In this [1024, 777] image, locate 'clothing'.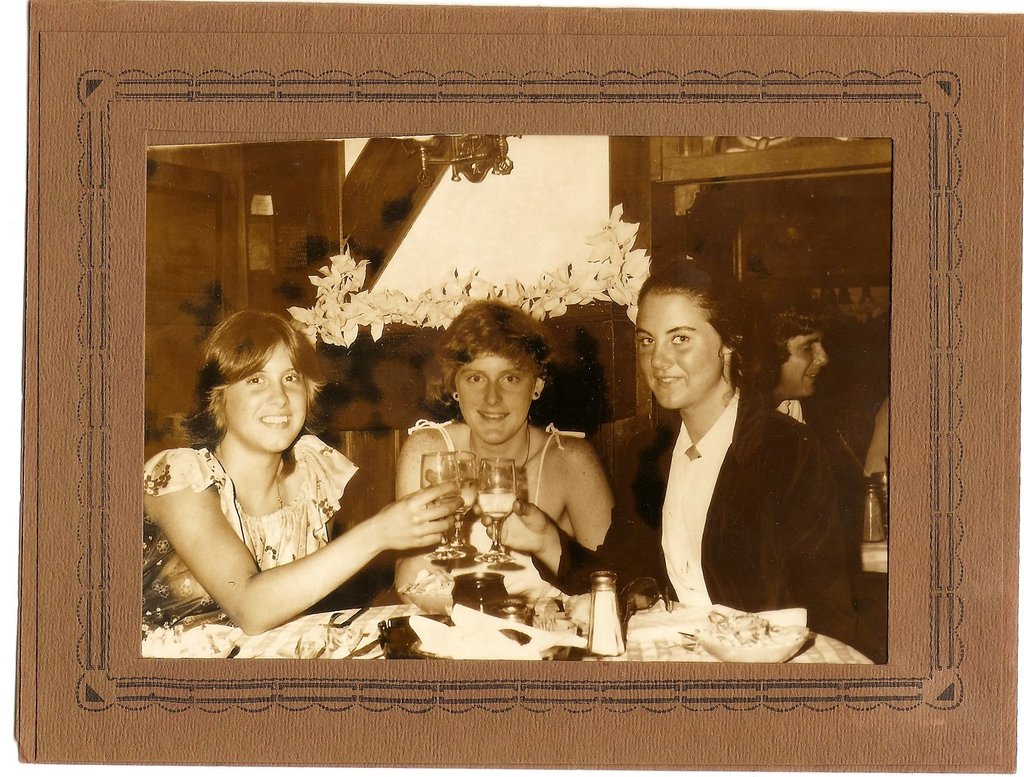
Bounding box: 616,380,872,650.
